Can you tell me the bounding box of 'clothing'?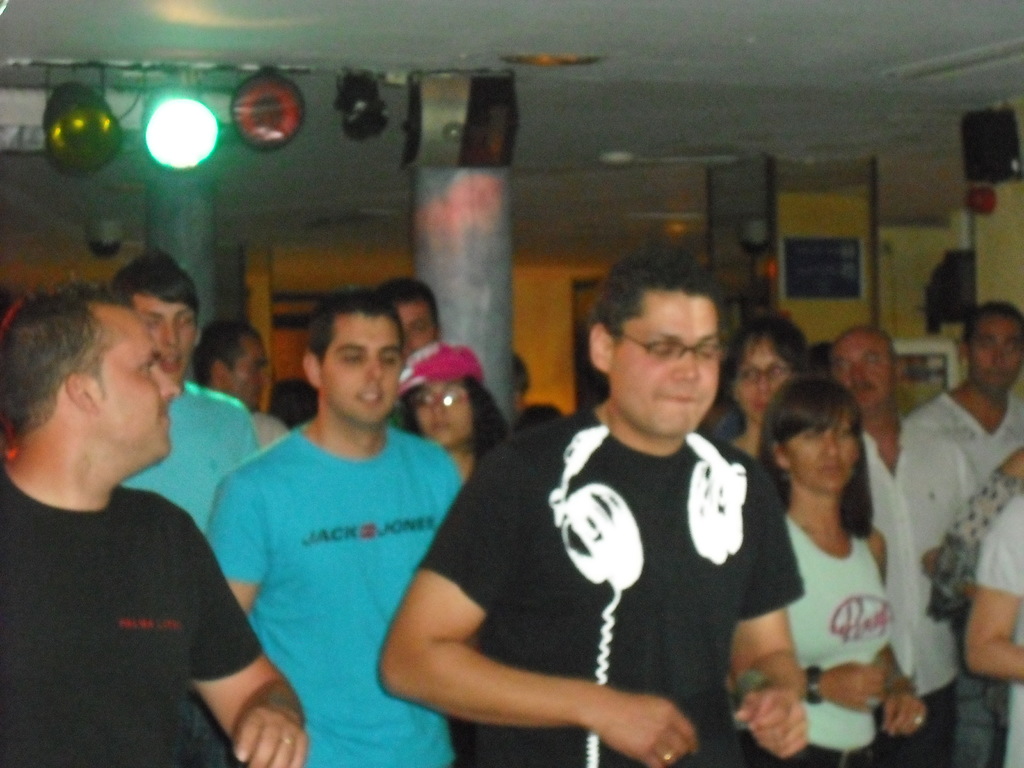
{"x1": 189, "y1": 347, "x2": 487, "y2": 740}.
